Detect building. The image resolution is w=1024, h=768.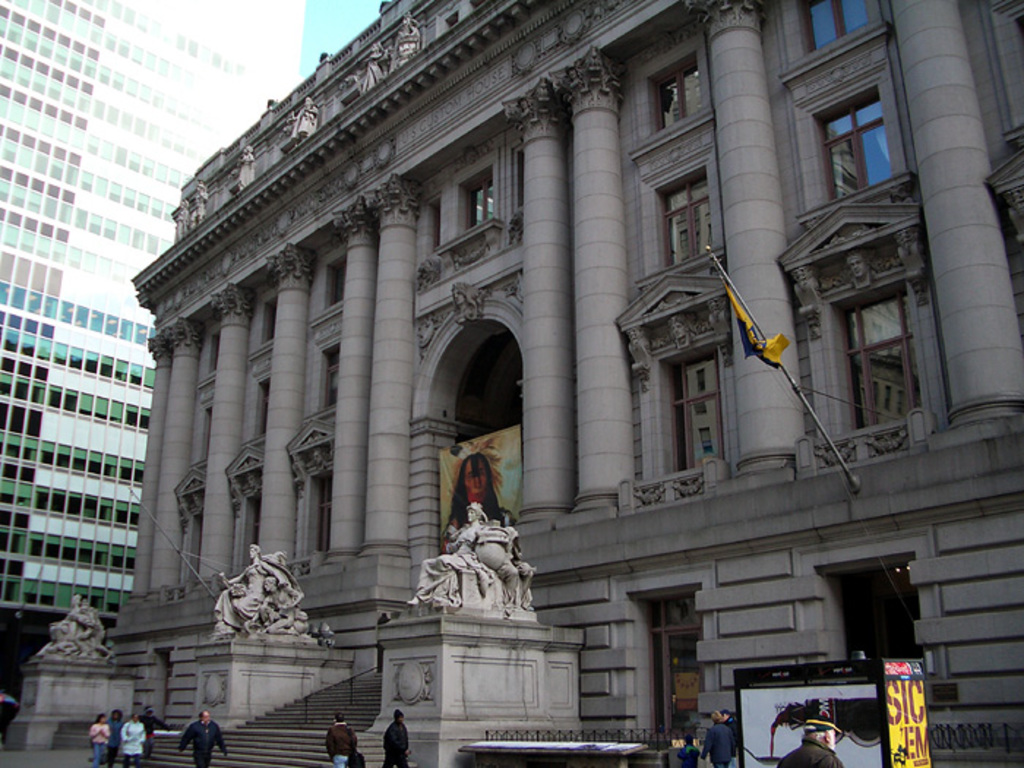
locate(0, 0, 306, 727).
